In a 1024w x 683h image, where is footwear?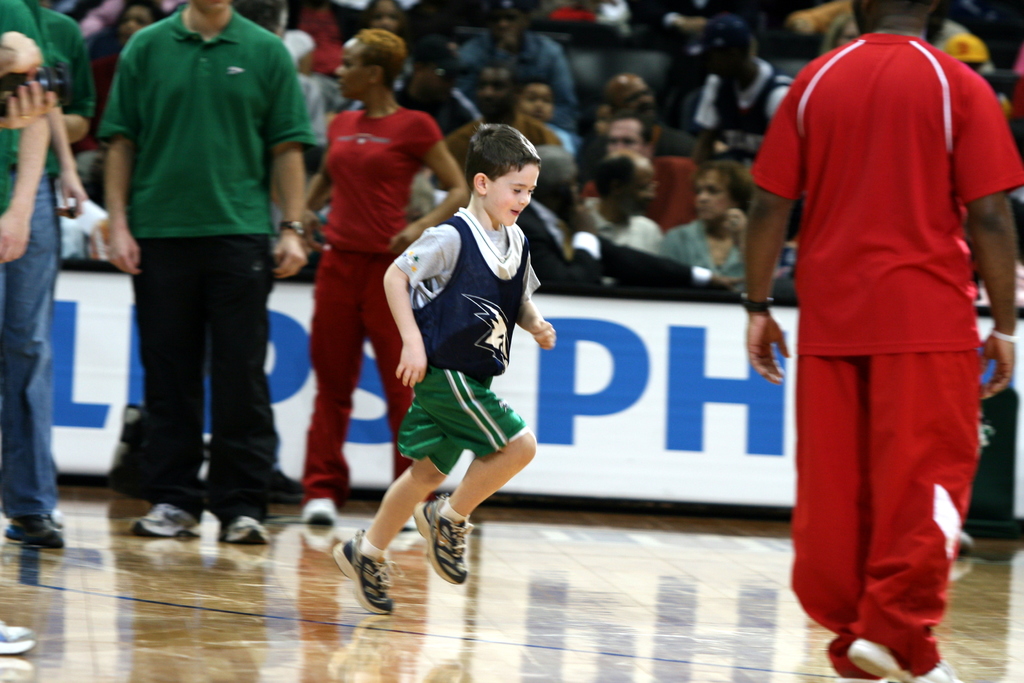
bbox(333, 538, 398, 616).
